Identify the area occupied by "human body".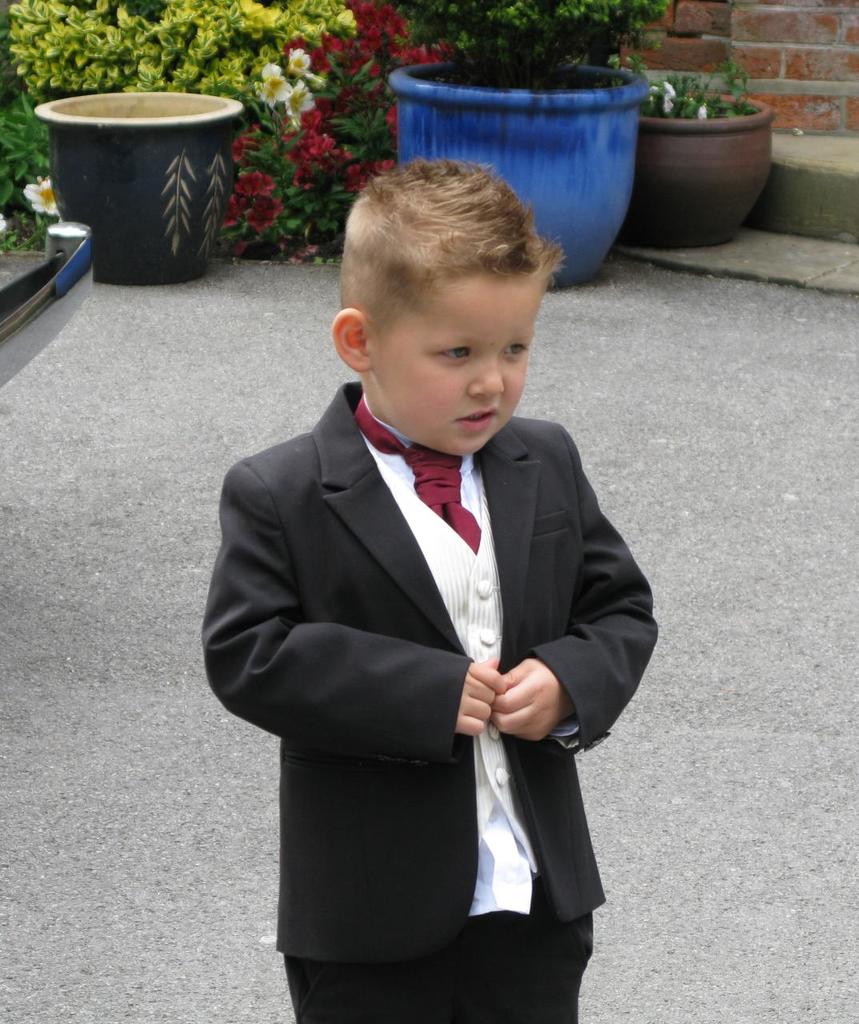
Area: BBox(226, 162, 639, 1023).
